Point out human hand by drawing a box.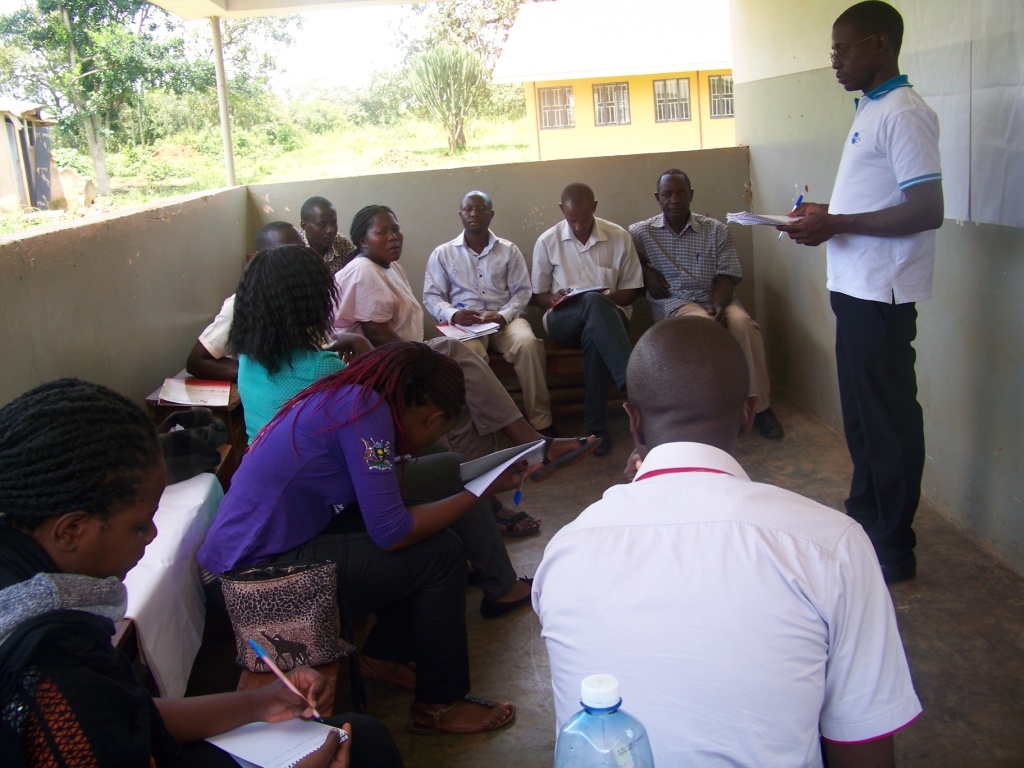
crop(772, 212, 836, 249).
